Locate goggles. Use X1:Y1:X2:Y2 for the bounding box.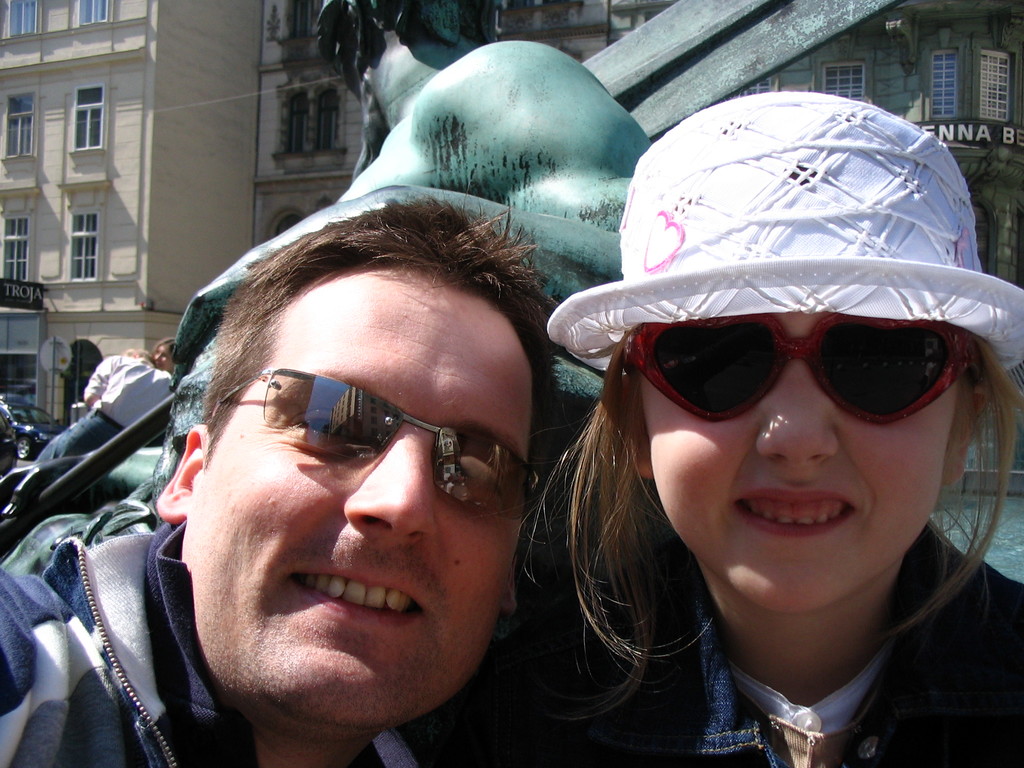
216:367:542:504.
